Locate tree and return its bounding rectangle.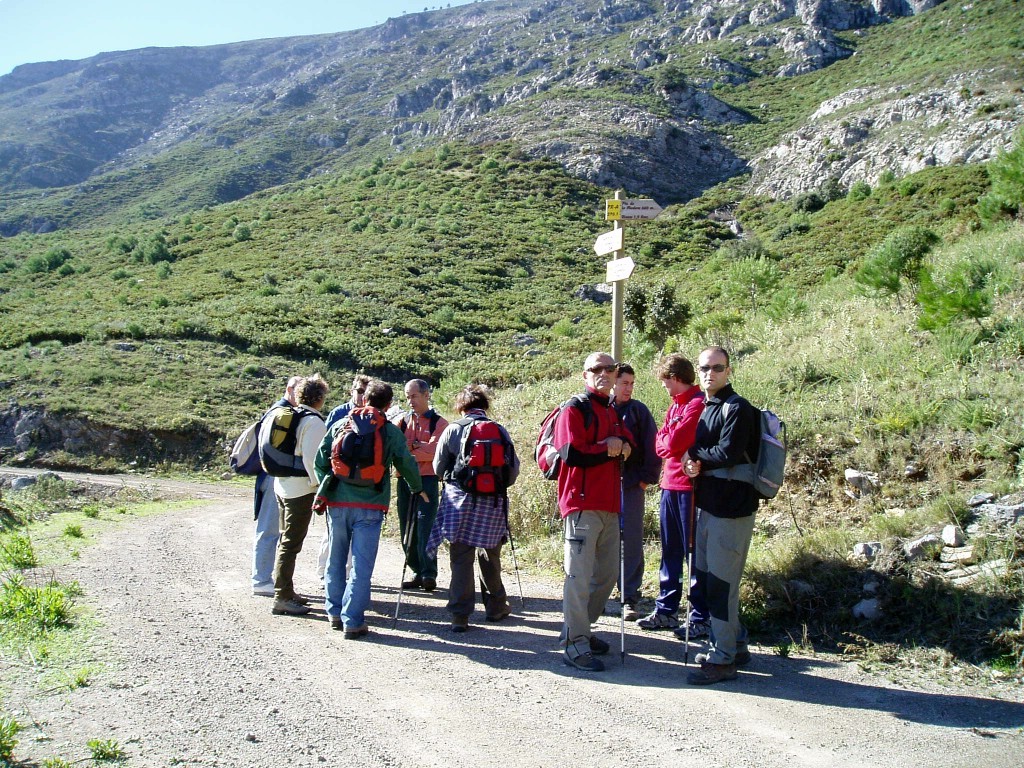
(25, 247, 68, 272).
